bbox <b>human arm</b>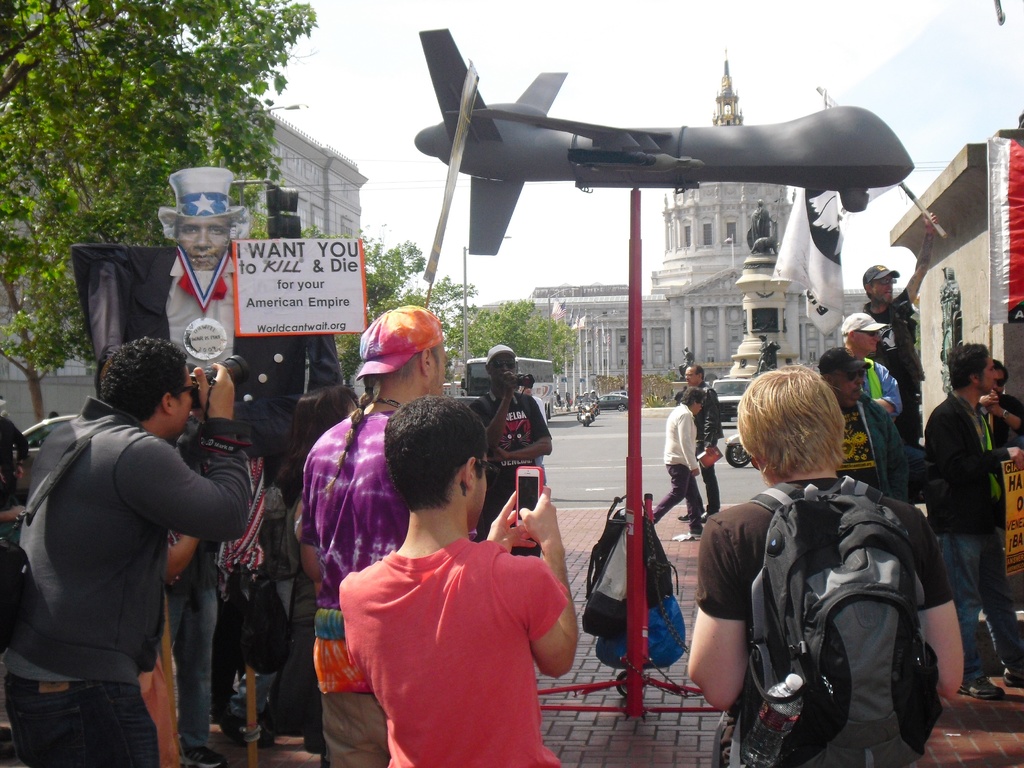
bbox=(9, 417, 33, 486)
